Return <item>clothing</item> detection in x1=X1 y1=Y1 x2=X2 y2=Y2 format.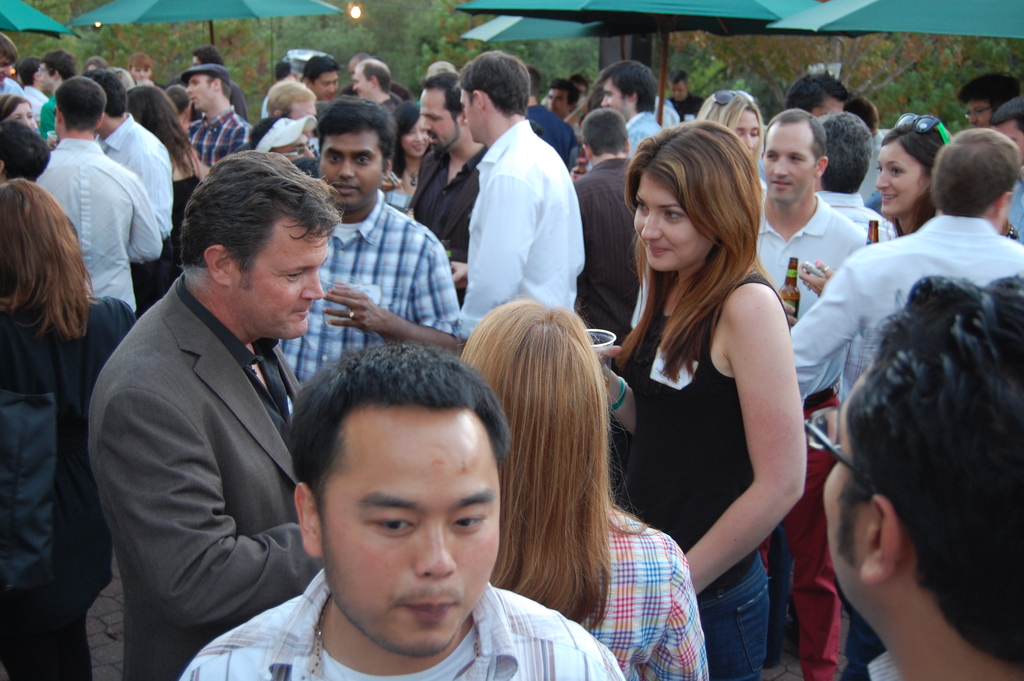
x1=276 y1=190 x2=467 y2=380.
